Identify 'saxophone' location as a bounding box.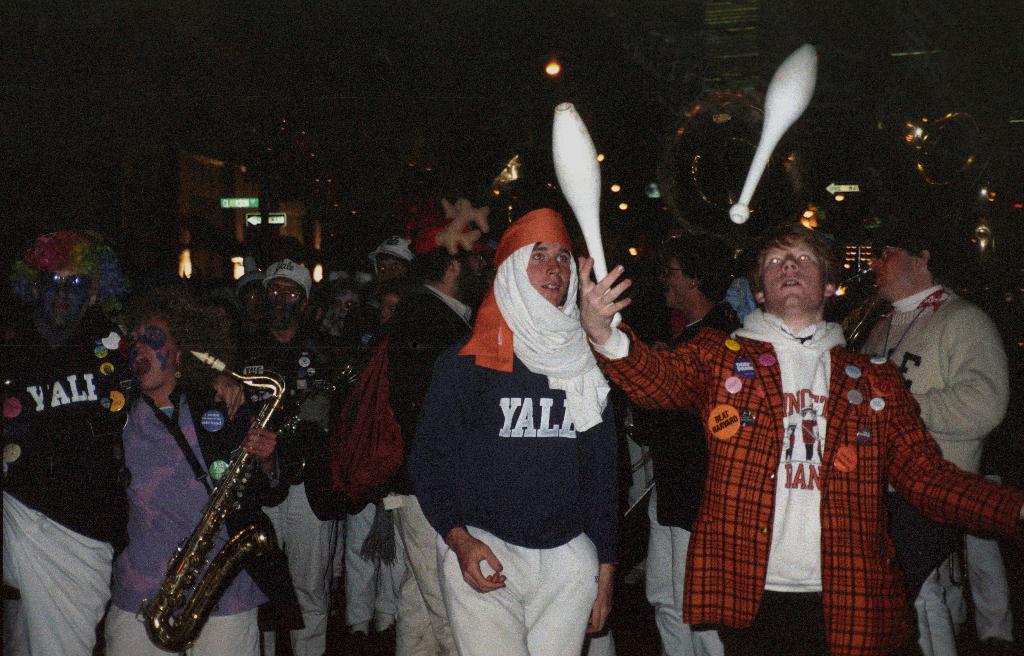
(x1=131, y1=353, x2=289, y2=654).
